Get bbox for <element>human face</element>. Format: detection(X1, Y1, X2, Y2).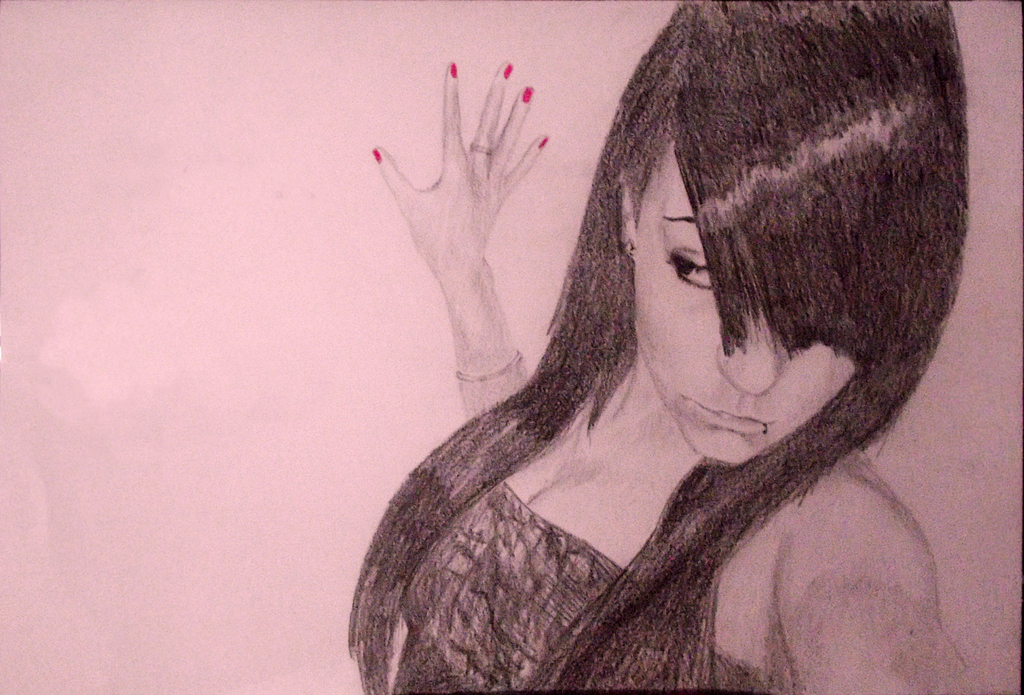
detection(634, 145, 858, 462).
